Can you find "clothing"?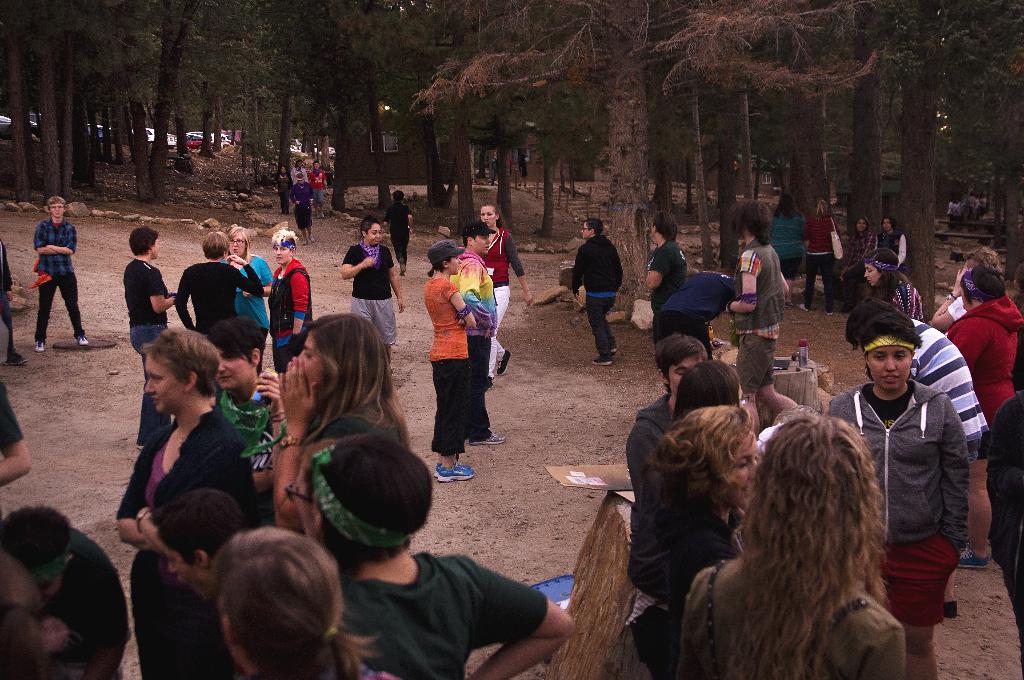
Yes, bounding box: (561,228,621,355).
